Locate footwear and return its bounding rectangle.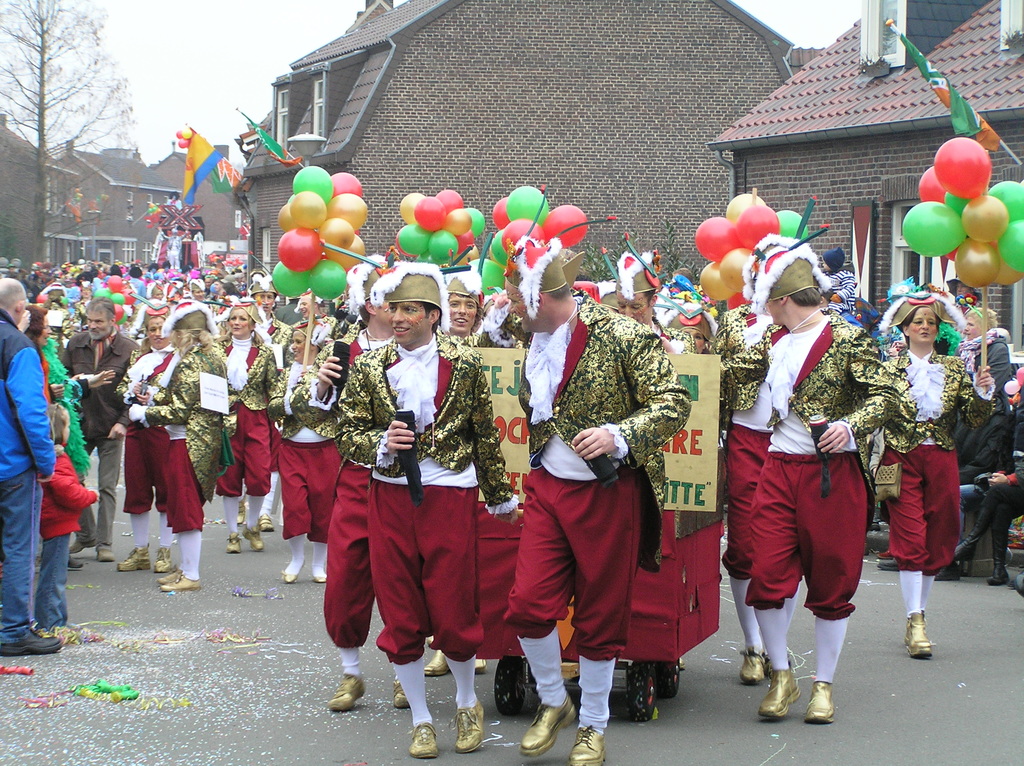
<bbox>902, 612, 934, 657</bbox>.
